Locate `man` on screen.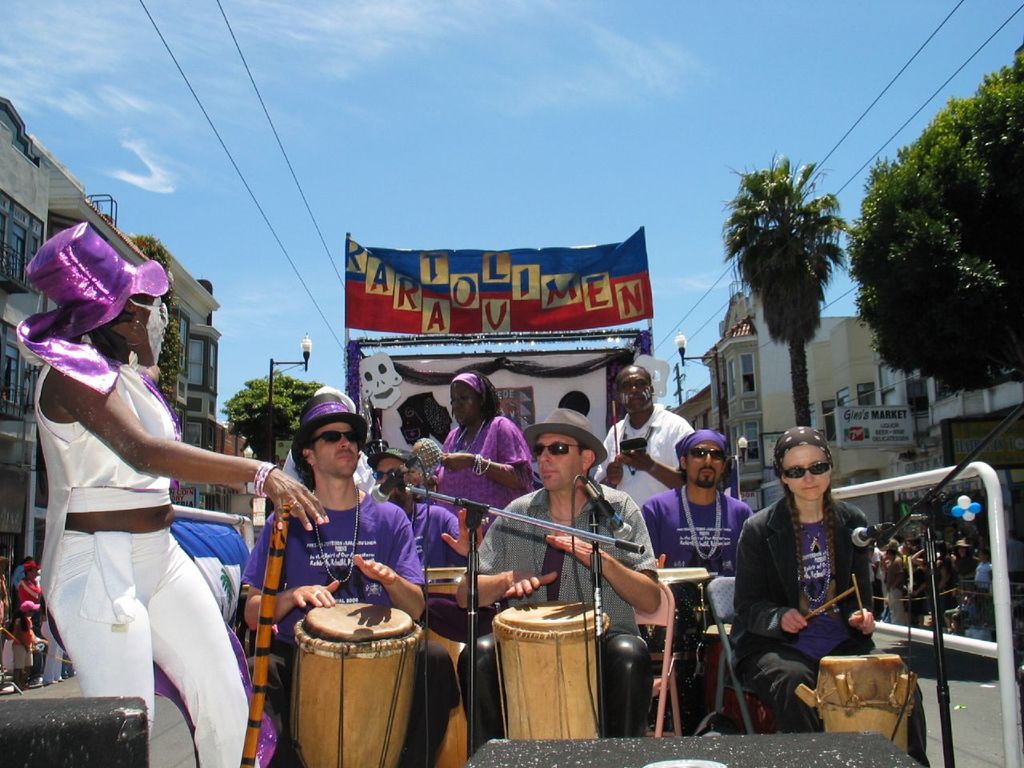
On screen at bbox=[429, 373, 535, 534].
